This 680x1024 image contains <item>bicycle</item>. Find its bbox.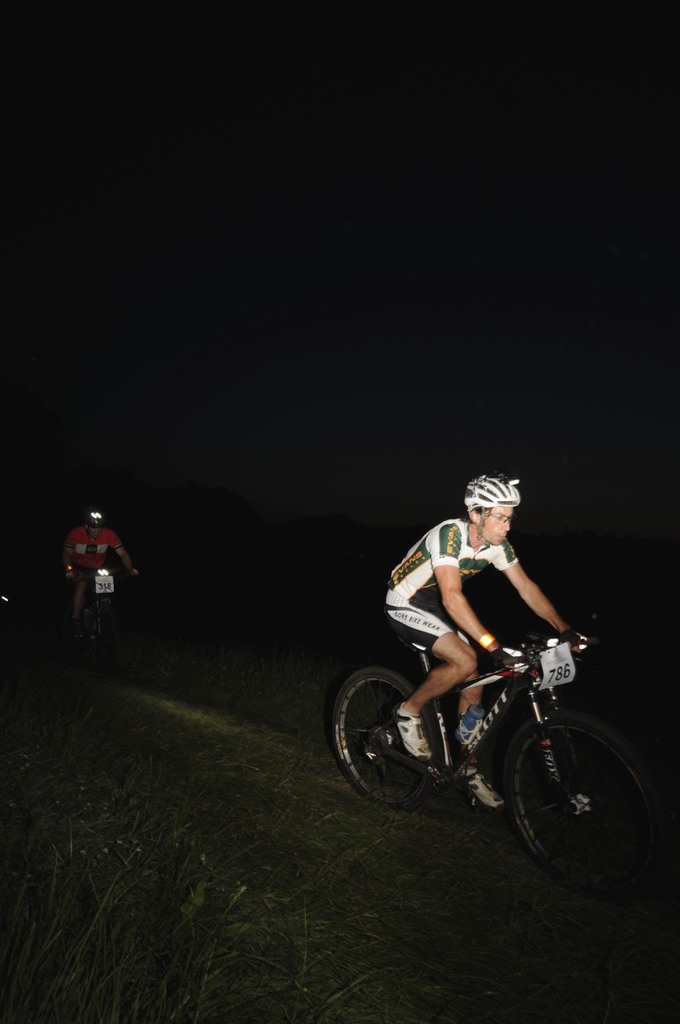
l=69, t=564, r=133, b=657.
